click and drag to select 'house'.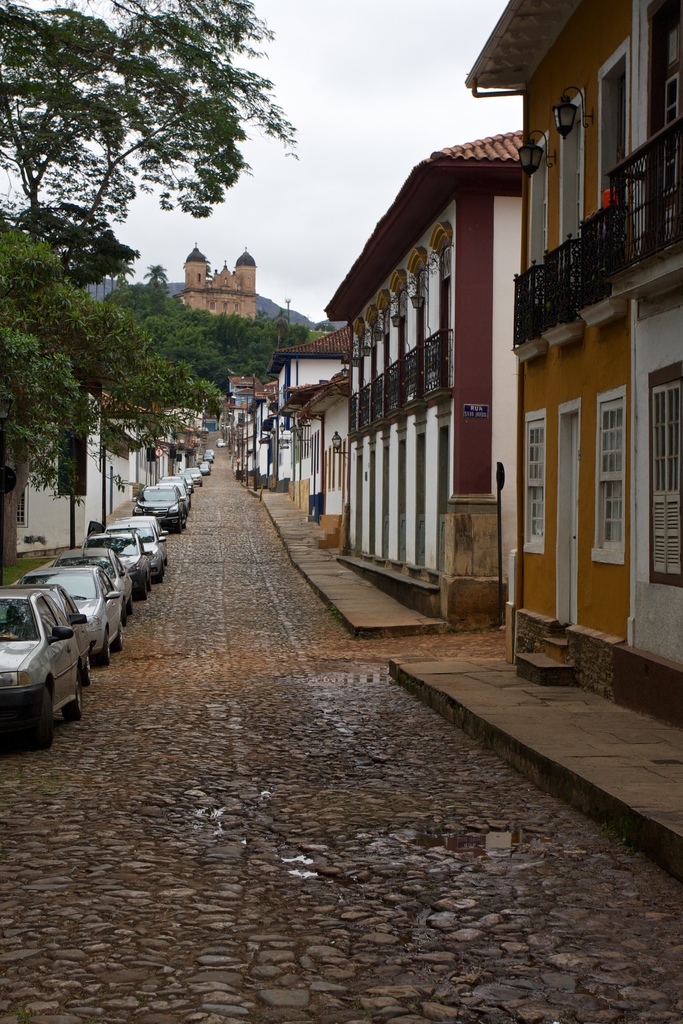
Selection: <region>188, 230, 246, 325</region>.
